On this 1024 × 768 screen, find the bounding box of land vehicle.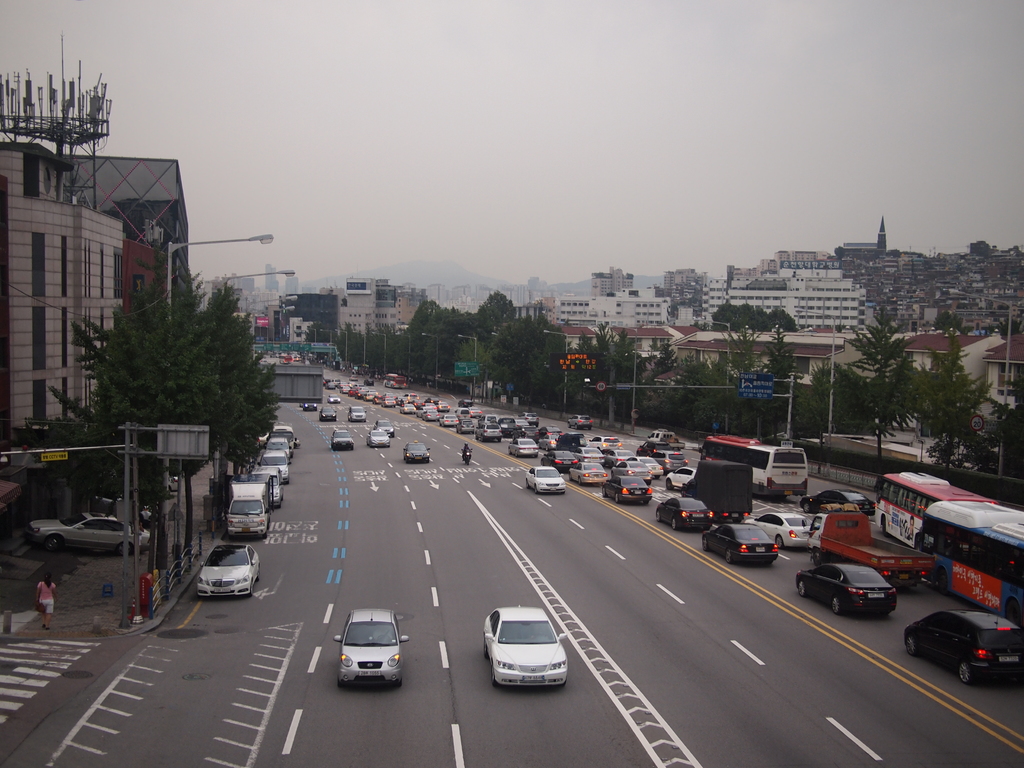
Bounding box: bbox(459, 403, 470, 404).
